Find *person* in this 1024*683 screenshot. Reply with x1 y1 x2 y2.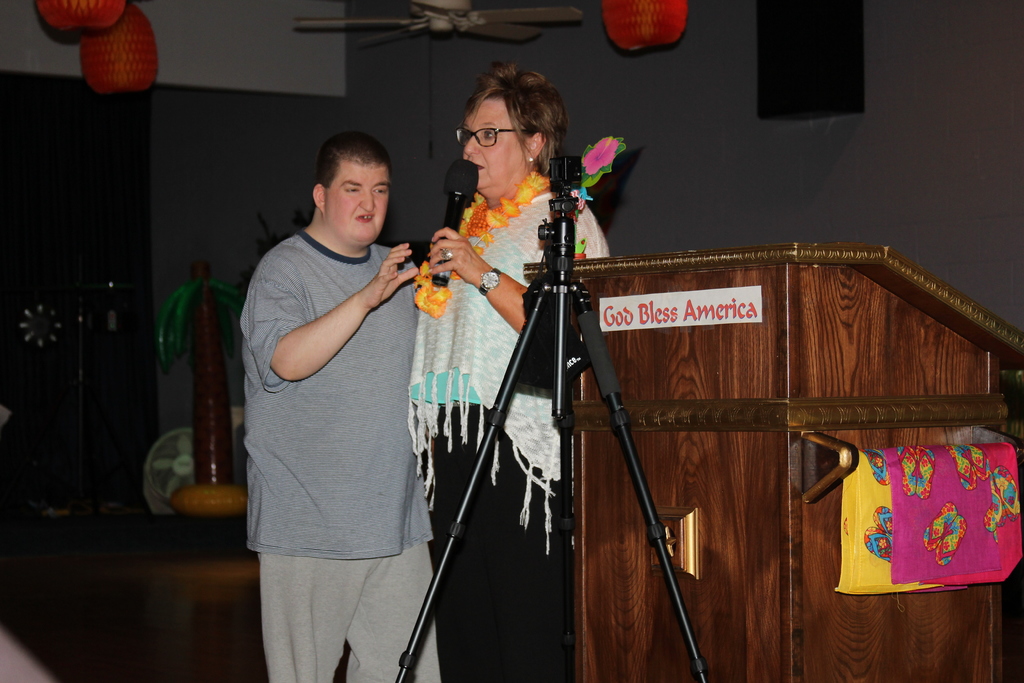
243 104 451 621.
